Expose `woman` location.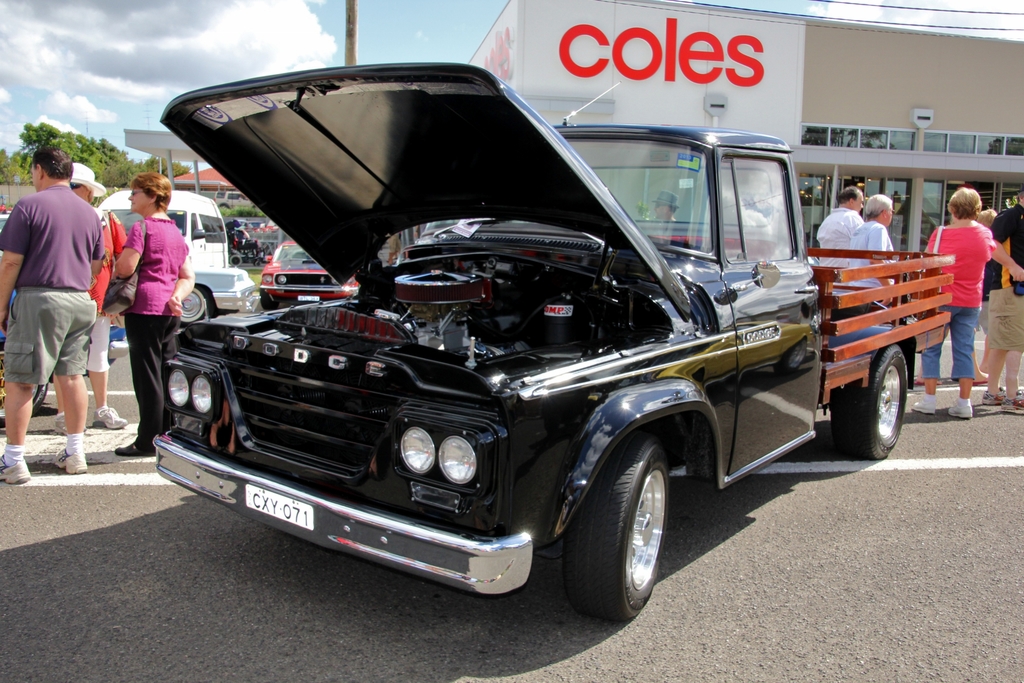
Exposed at select_region(95, 172, 184, 431).
